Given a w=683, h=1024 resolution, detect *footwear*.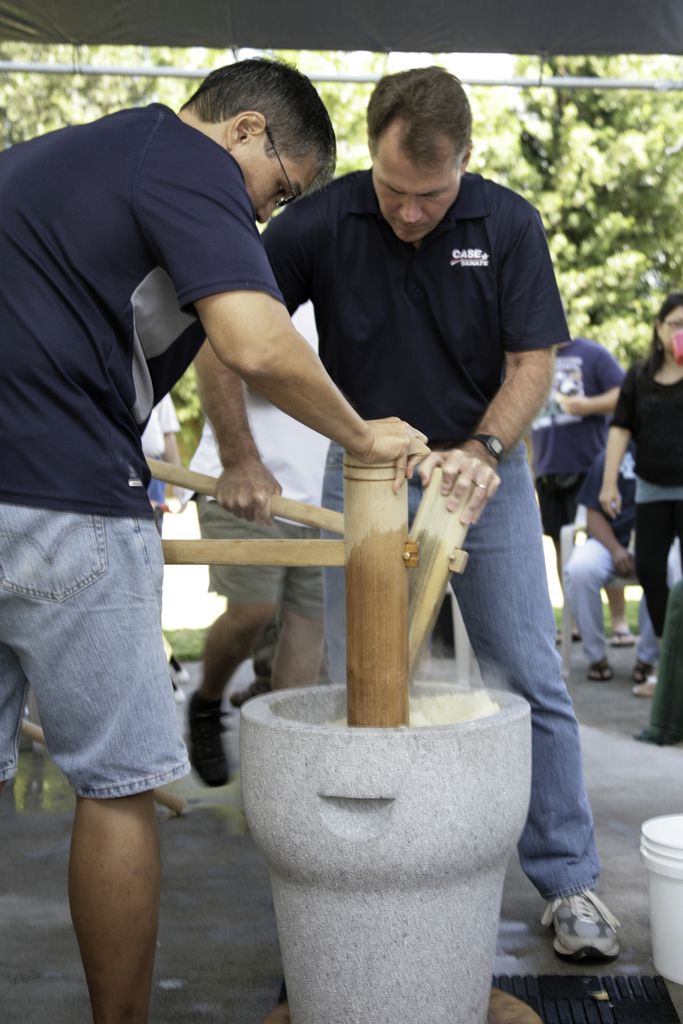
(left=543, top=886, right=626, bottom=966).
